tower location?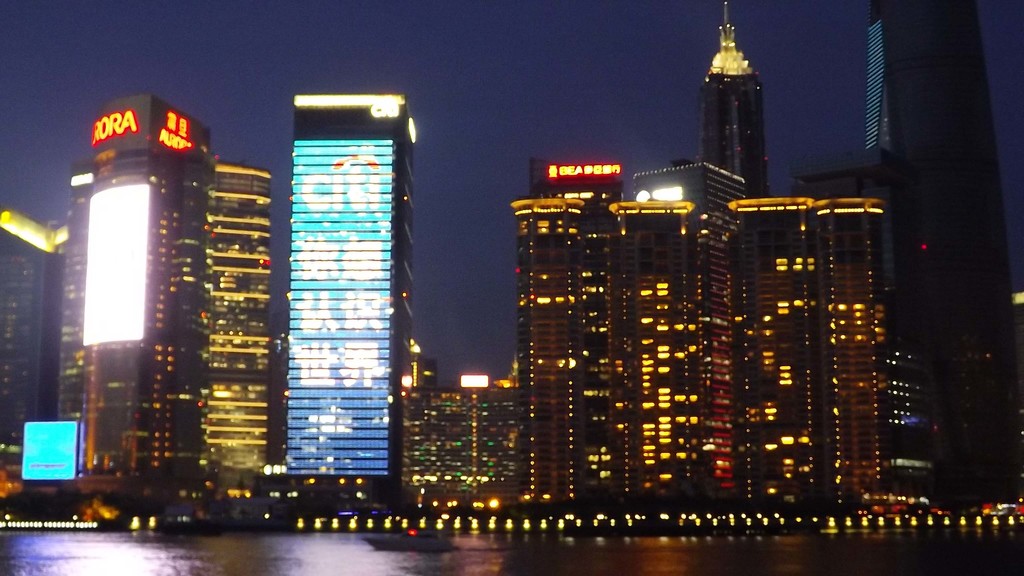
BBox(76, 95, 227, 506)
